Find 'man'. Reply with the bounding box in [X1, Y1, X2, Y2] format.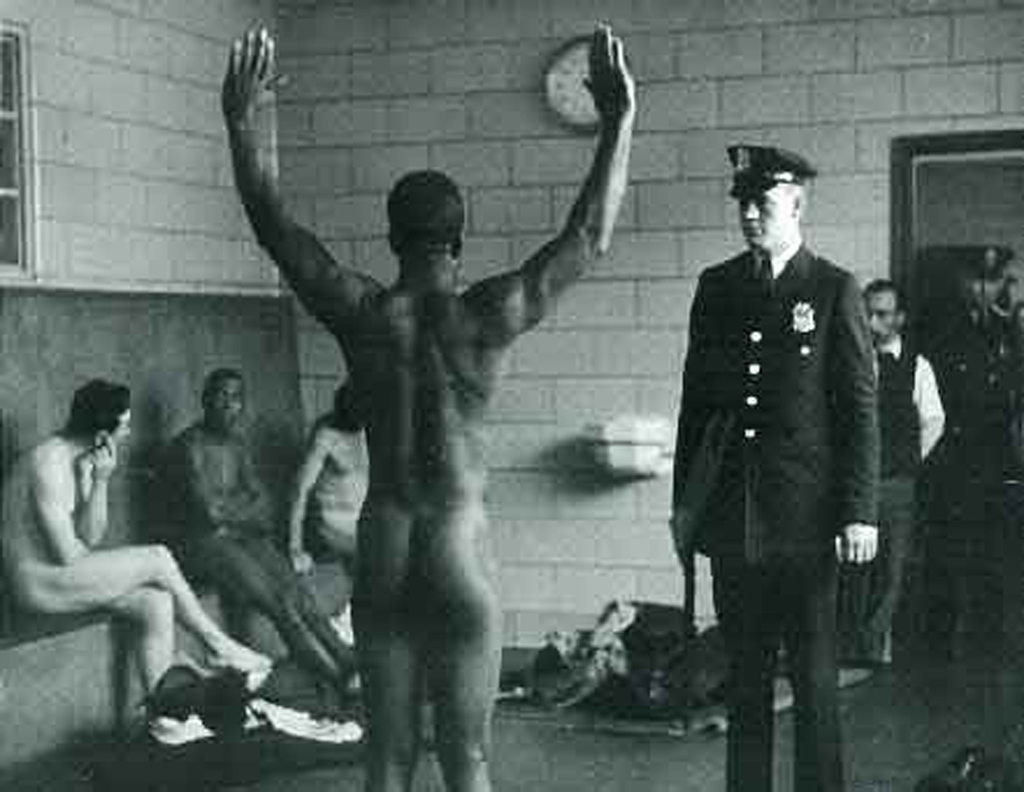
[0, 379, 278, 737].
